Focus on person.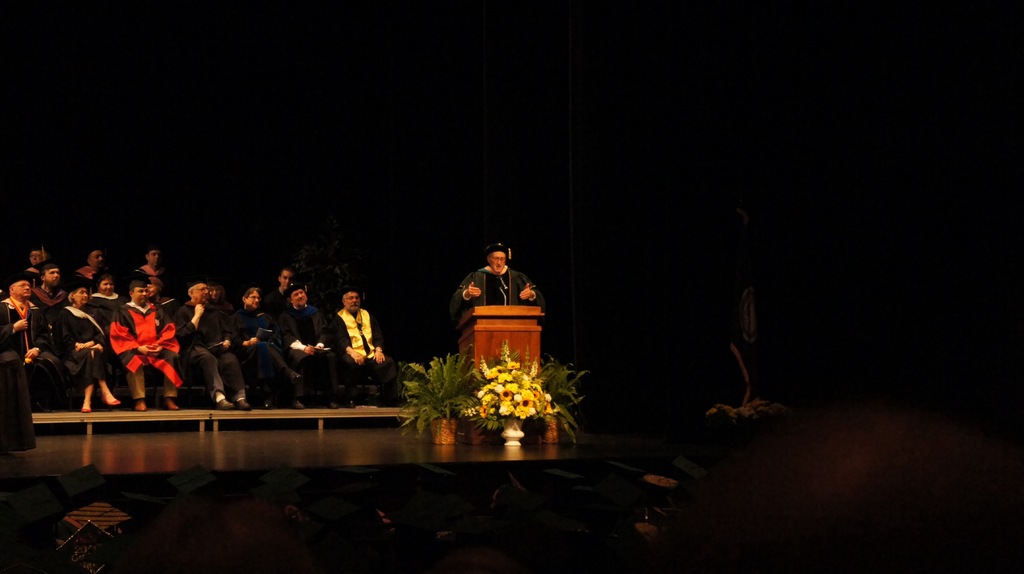
Focused at [x1=449, y1=243, x2=545, y2=328].
